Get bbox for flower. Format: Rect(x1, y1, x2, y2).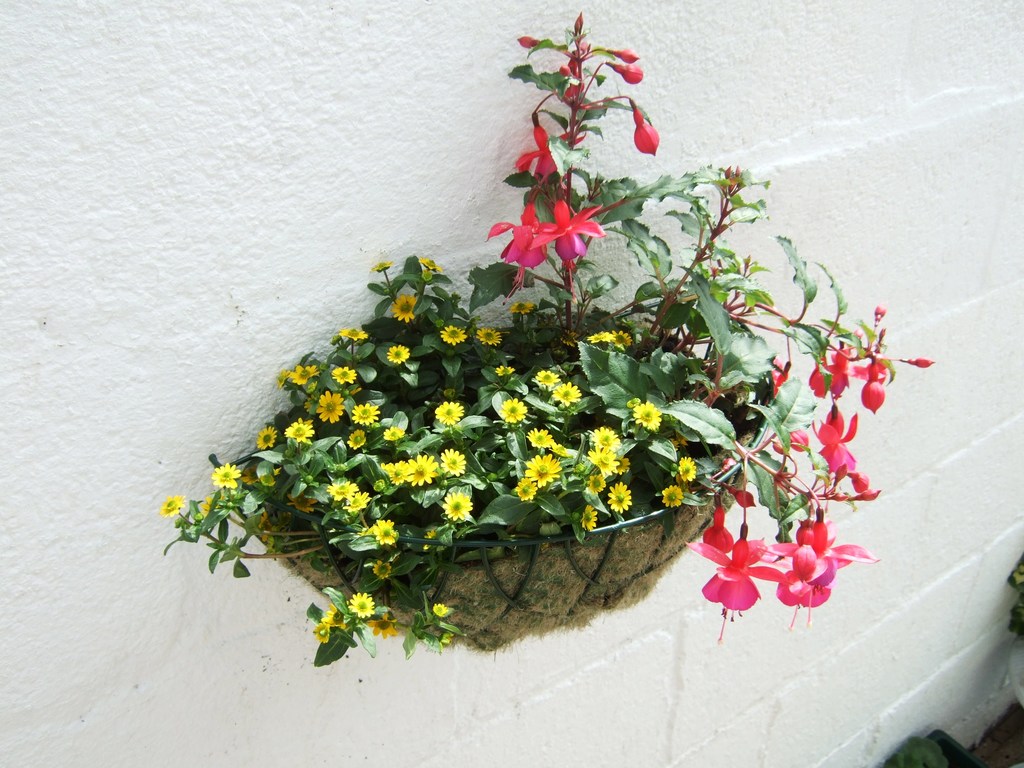
Rect(769, 509, 878, 584).
